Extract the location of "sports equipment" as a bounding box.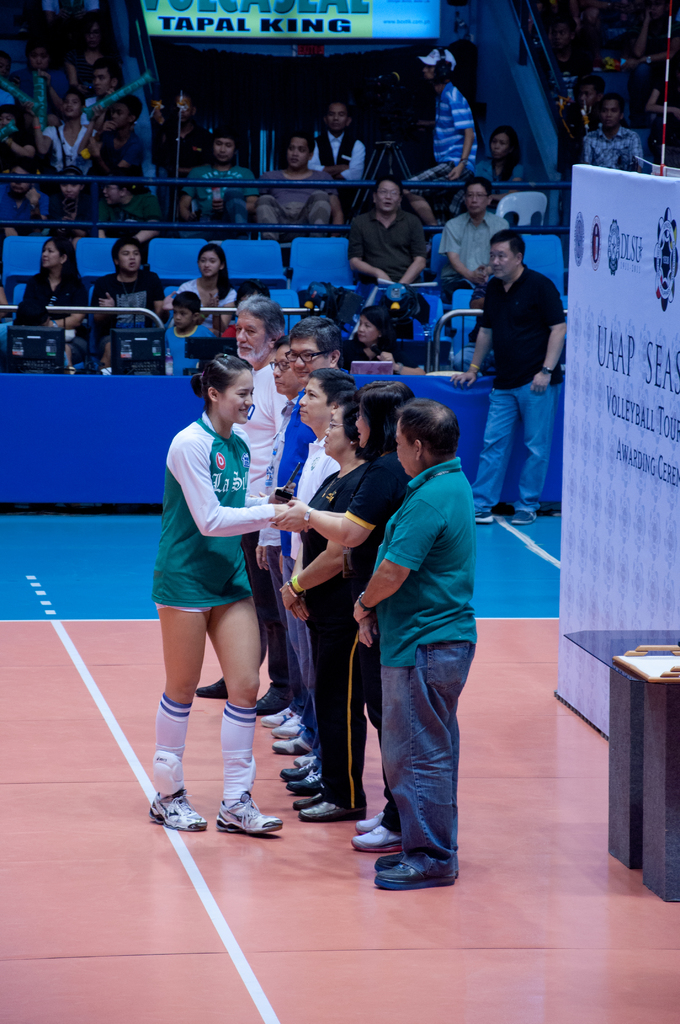
box(214, 794, 284, 833).
